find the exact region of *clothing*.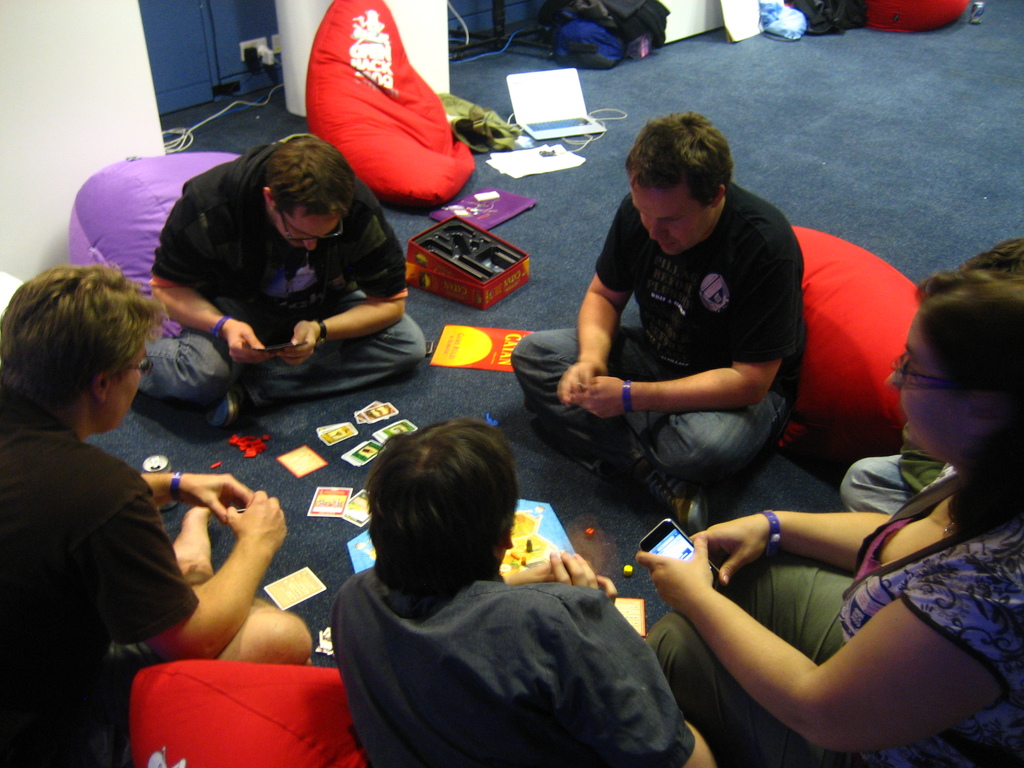
Exact region: 645, 520, 1023, 767.
